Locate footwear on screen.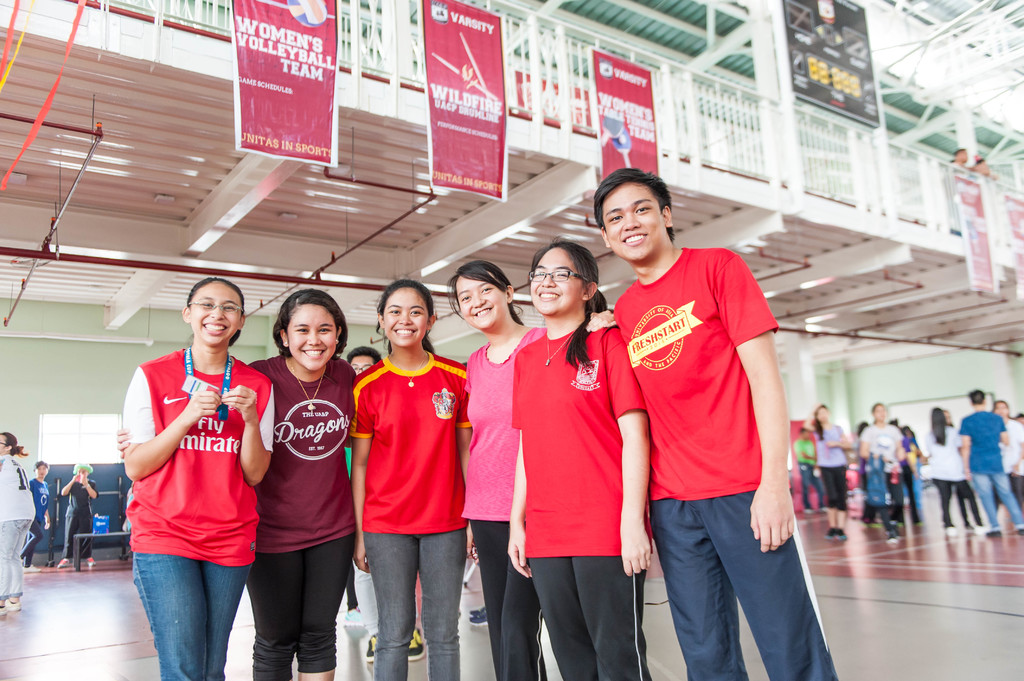
On screen at 934,519,956,532.
